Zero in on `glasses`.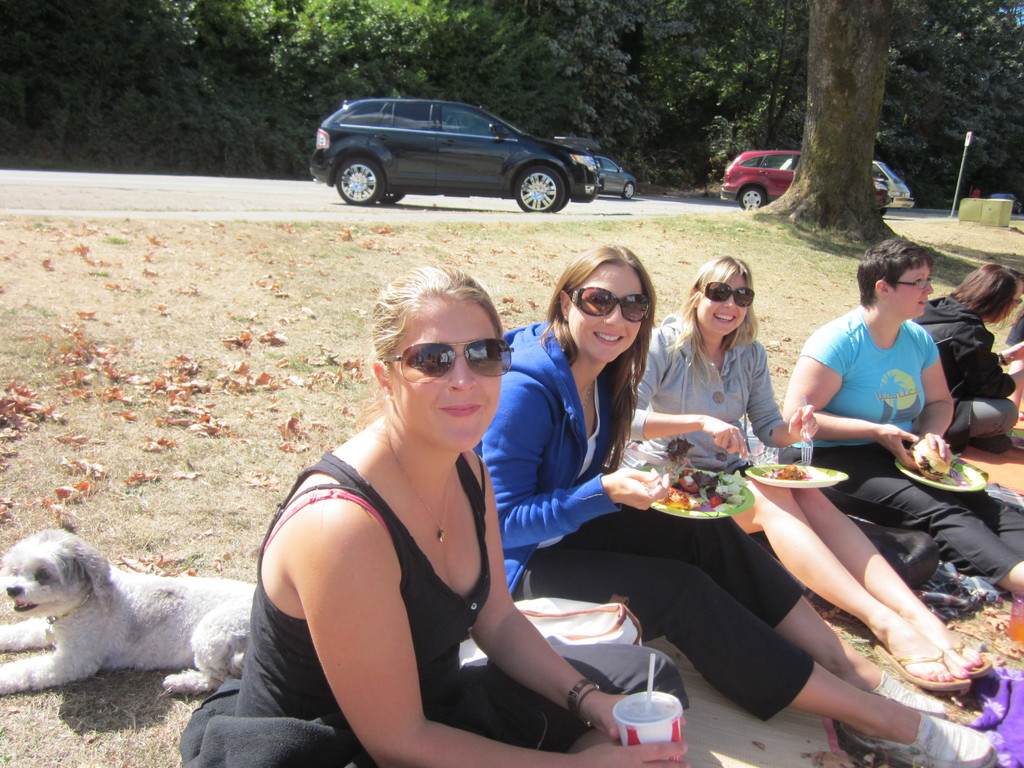
Zeroed in: 550,283,654,337.
